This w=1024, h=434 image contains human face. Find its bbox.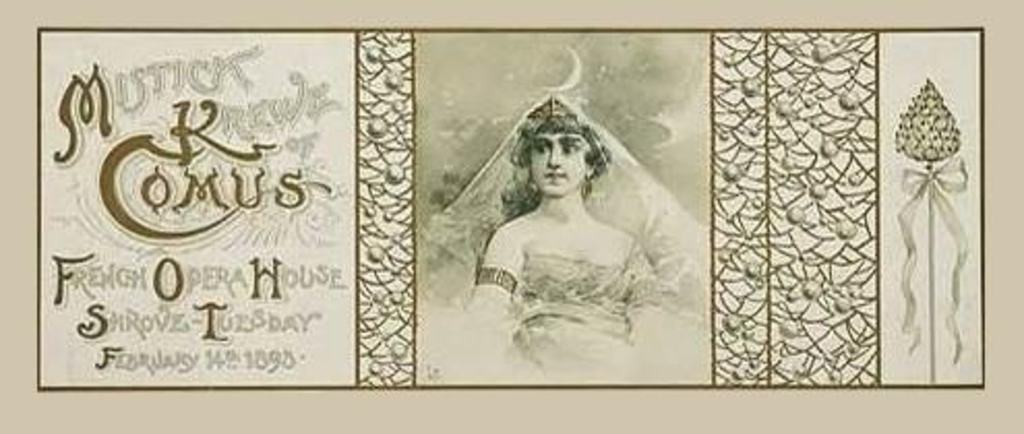
bbox(534, 128, 590, 200).
